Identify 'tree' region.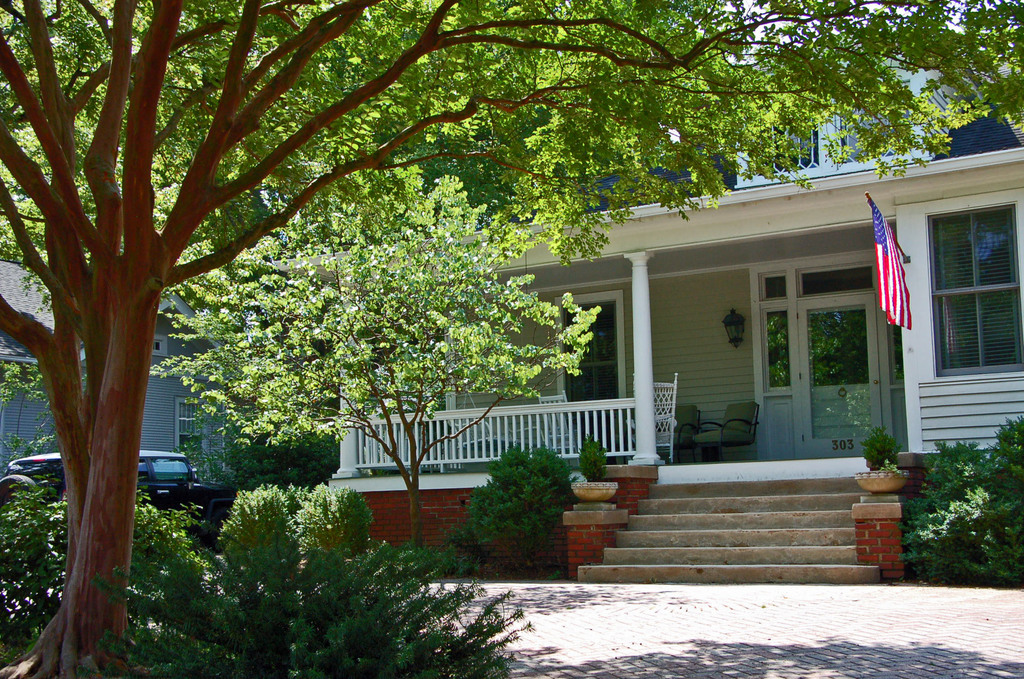
Region: (x1=0, y1=0, x2=1023, y2=678).
